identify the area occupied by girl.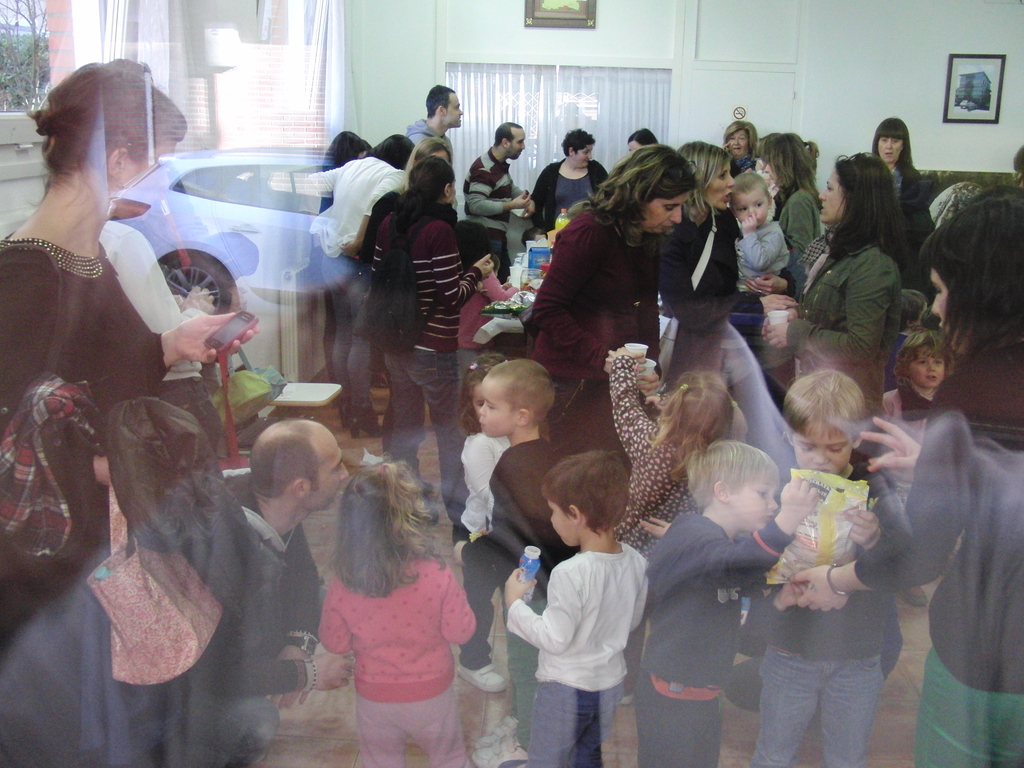
Area: (456, 355, 551, 694).
